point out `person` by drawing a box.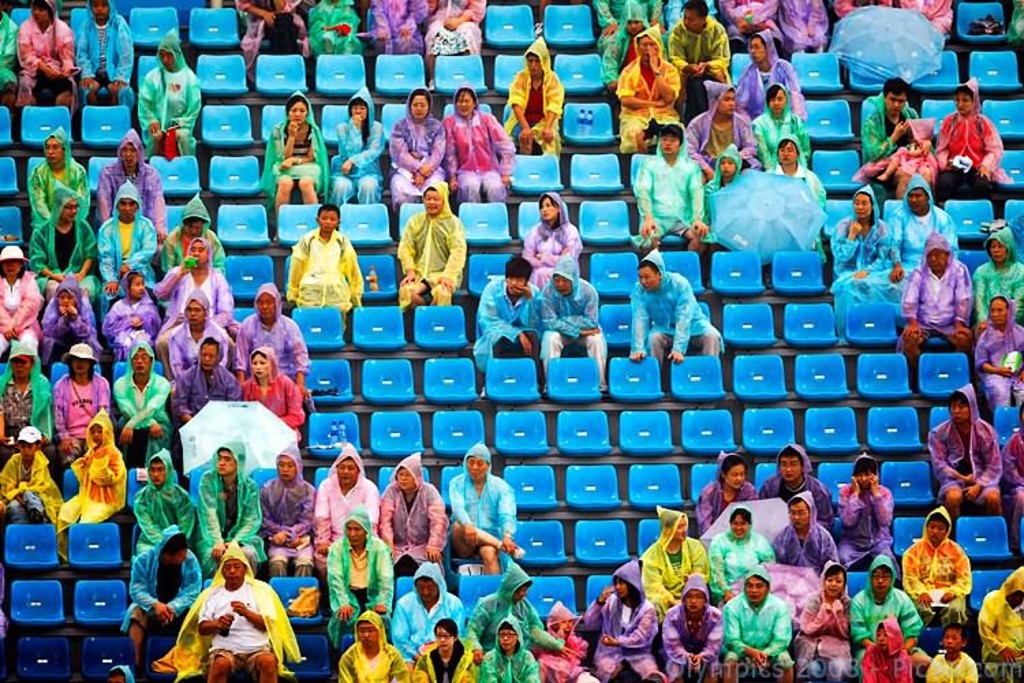
277/205/360/309.
